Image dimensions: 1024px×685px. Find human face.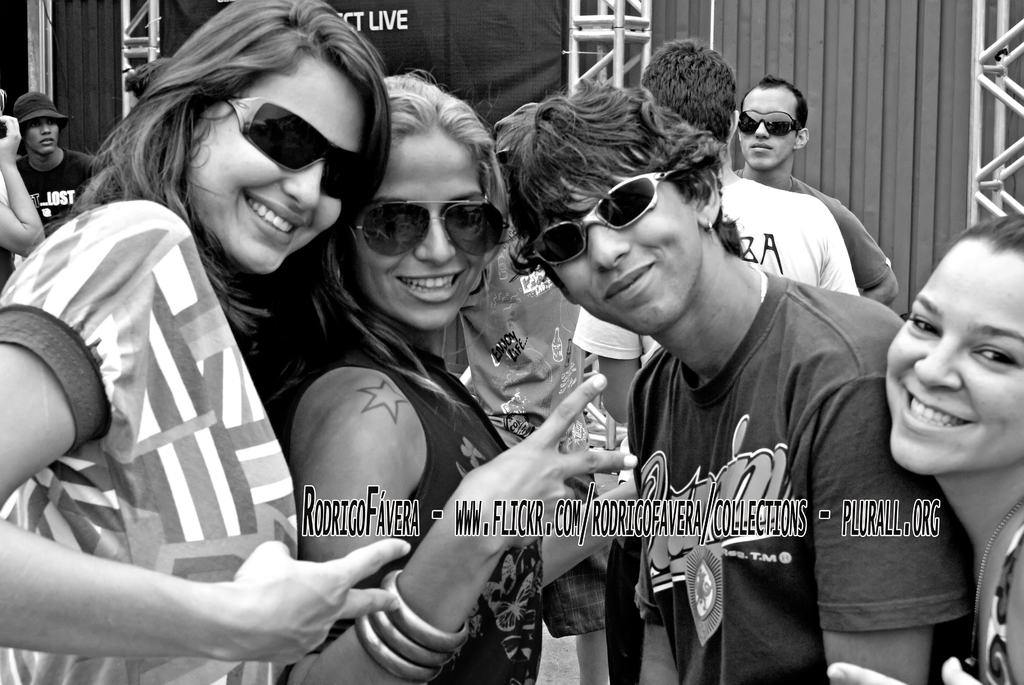
bbox(741, 86, 799, 171).
